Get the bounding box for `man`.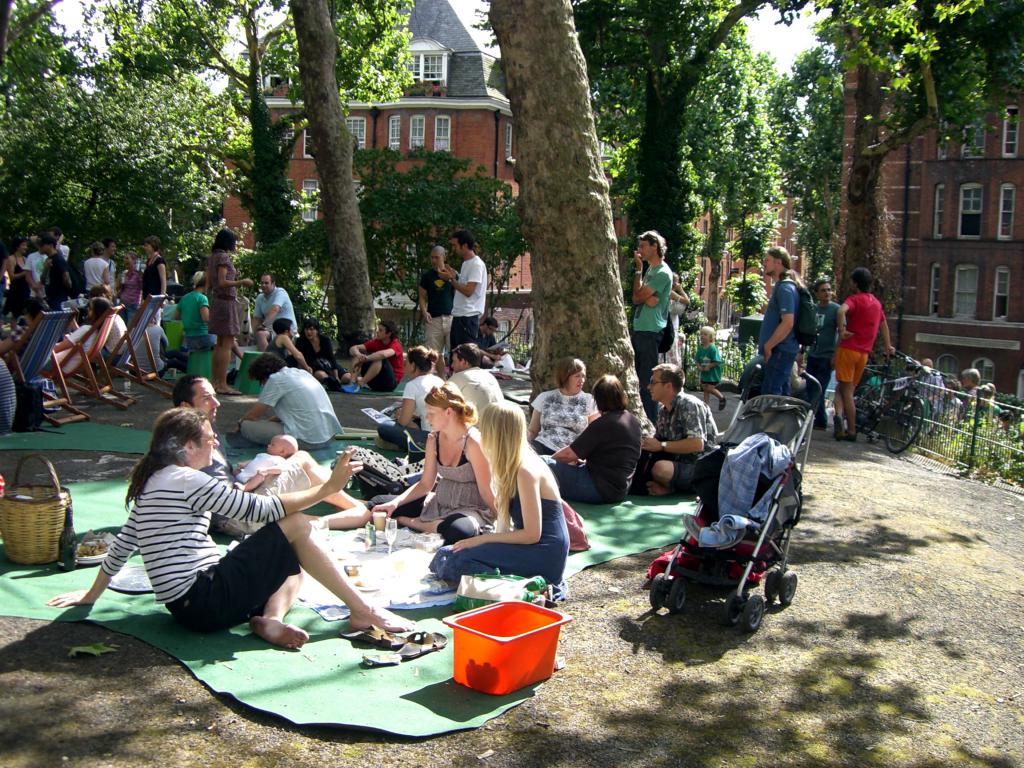
l=639, t=362, r=720, b=499.
